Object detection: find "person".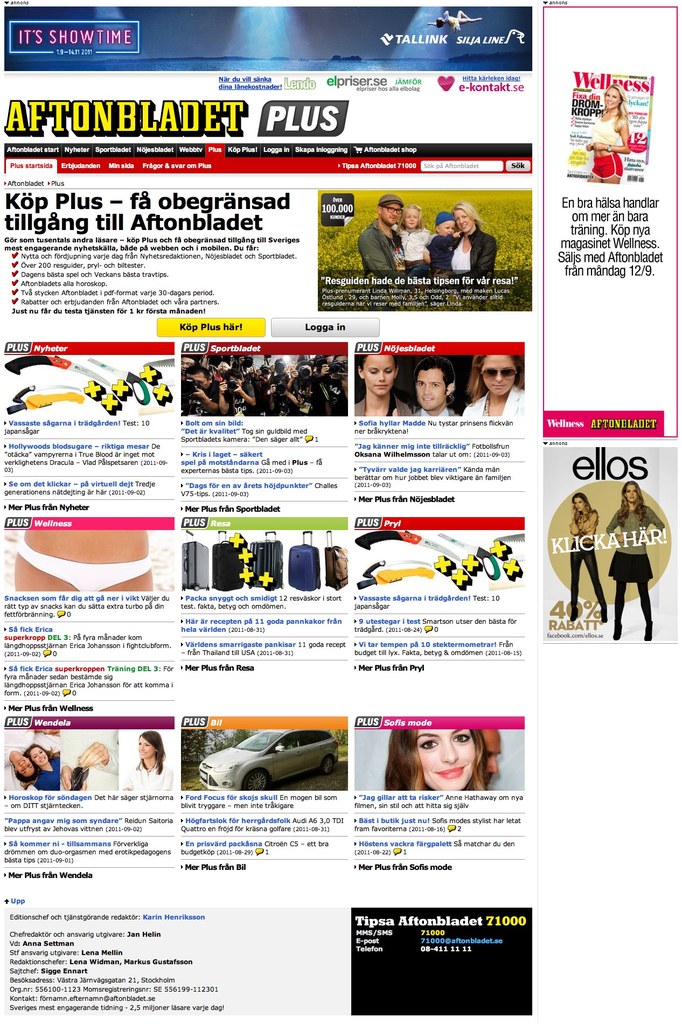
(410,354,461,415).
